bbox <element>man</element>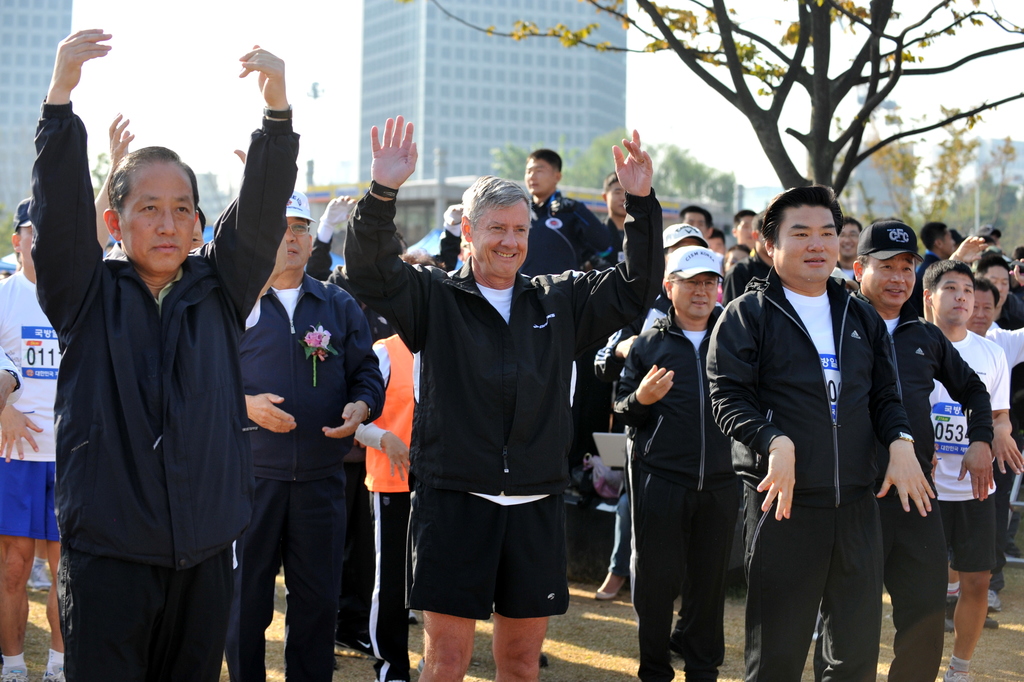
box=[819, 222, 995, 681]
